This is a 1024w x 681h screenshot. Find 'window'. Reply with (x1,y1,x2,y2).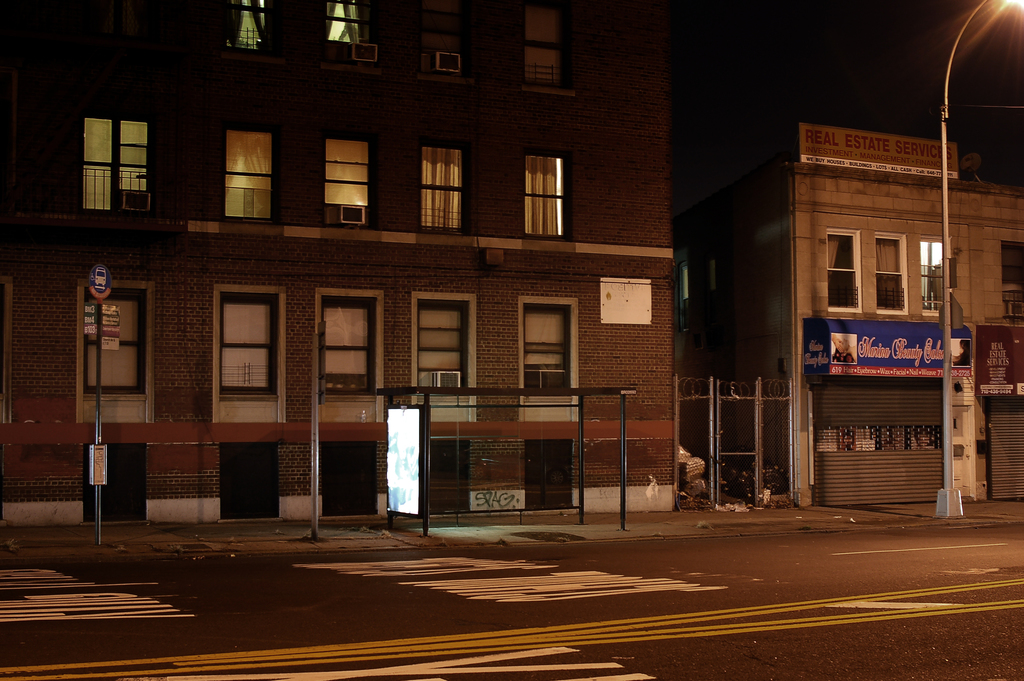
(828,231,862,318).
